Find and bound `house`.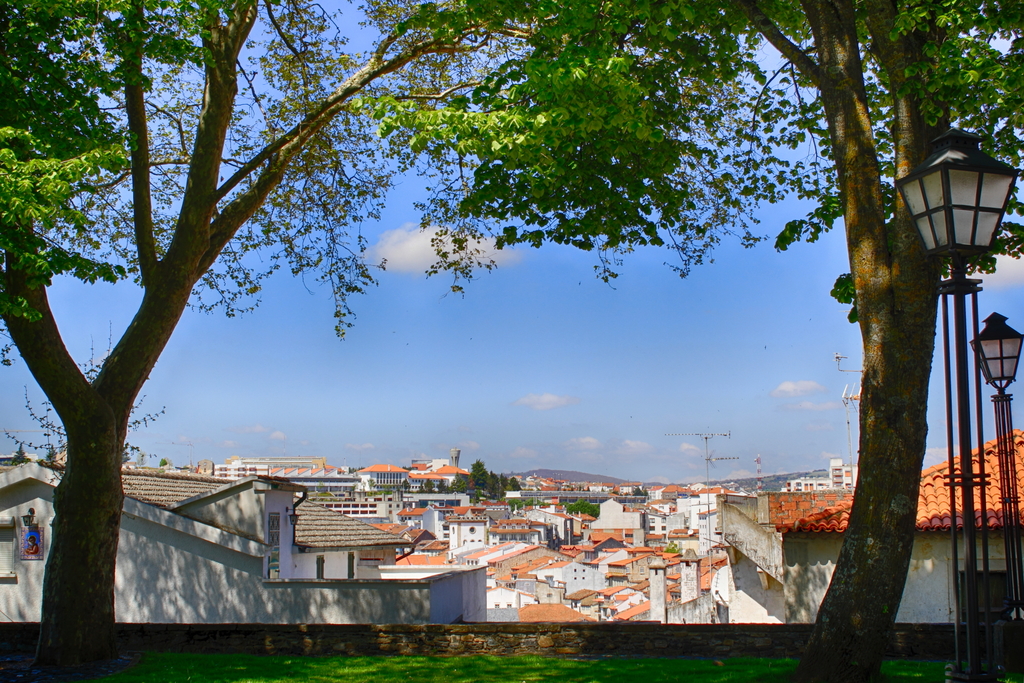
Bound: 524, 575, 593, 625.
